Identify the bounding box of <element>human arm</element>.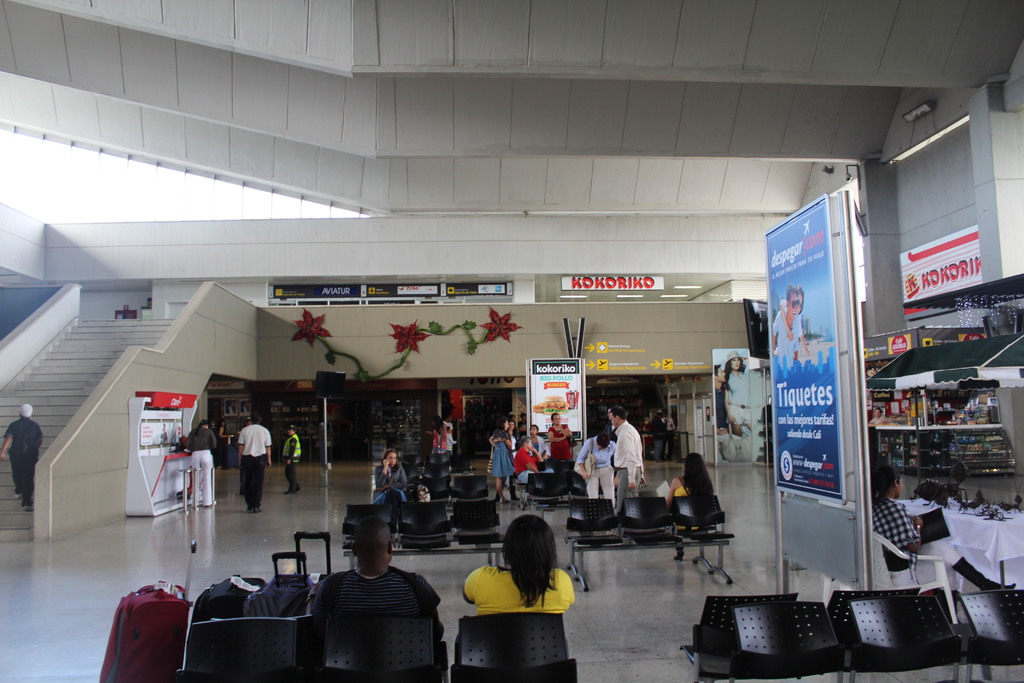
<bbox>786, 297, 792, 342</bbox>.
